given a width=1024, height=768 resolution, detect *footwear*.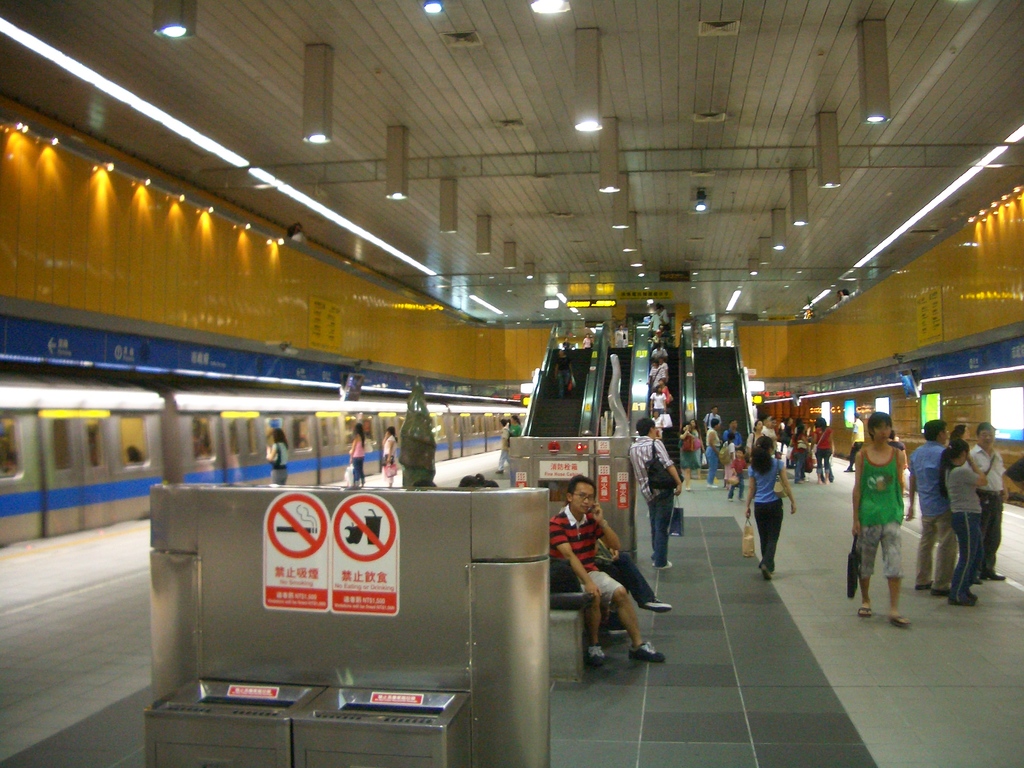
588/636/607/664.
